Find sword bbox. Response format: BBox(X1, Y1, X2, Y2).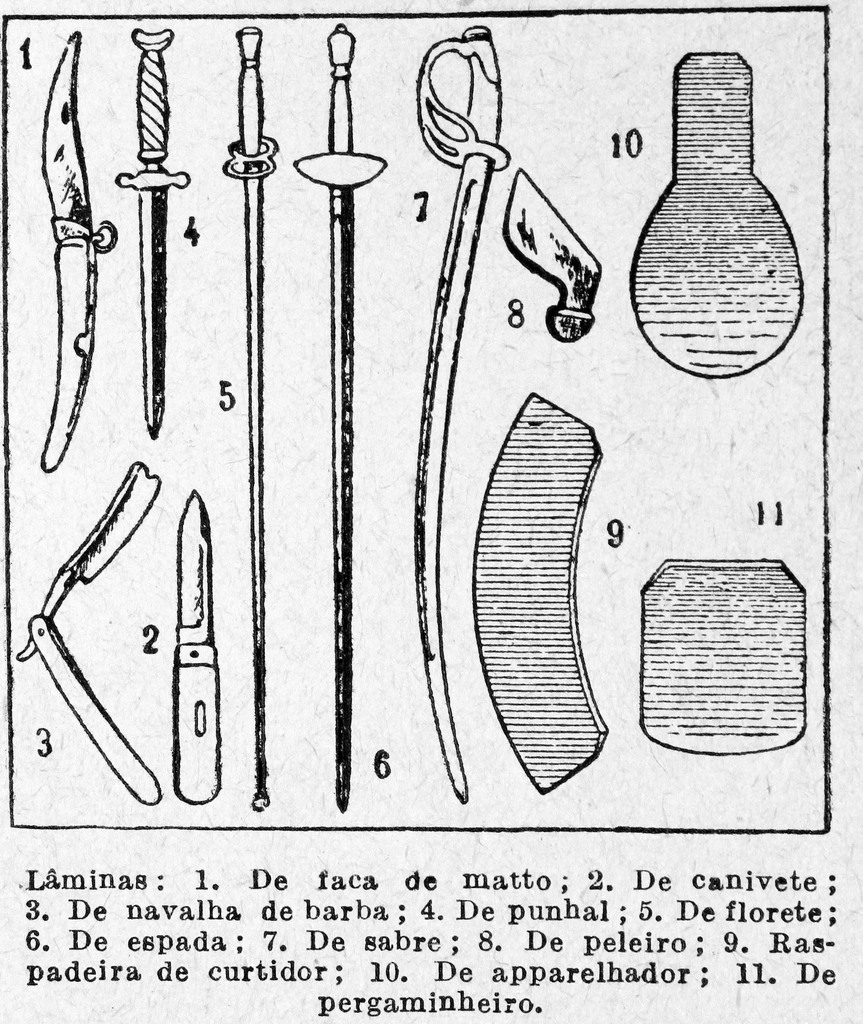
BBox(212, 15, 273, 822).
